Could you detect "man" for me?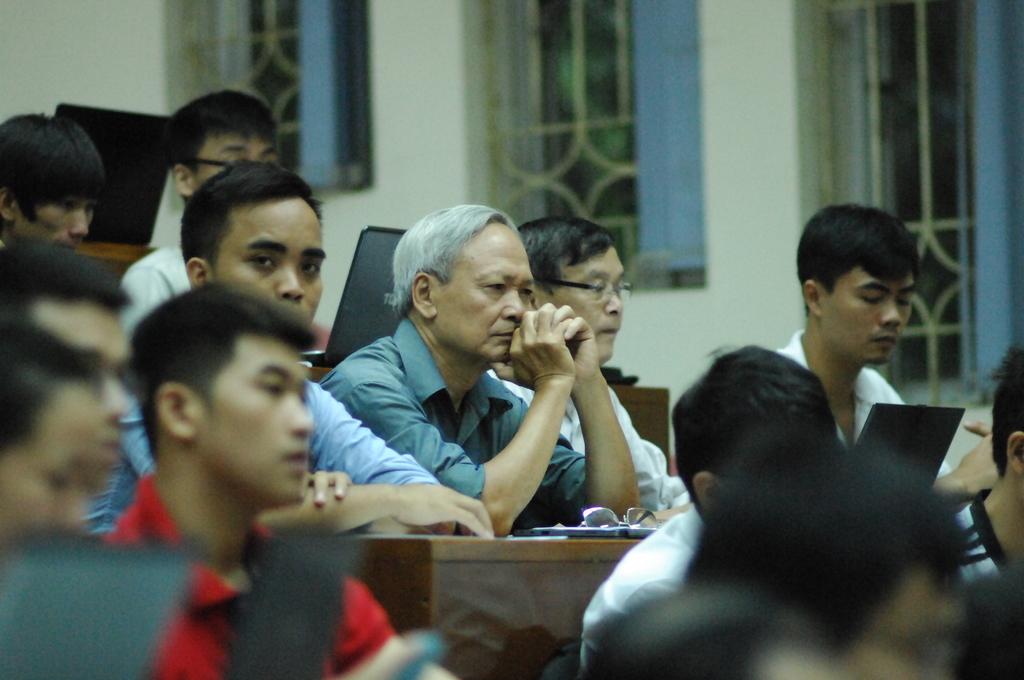
Detection result: {"left": 0, "top": 241, "right": 135, "bottom": 480}.
